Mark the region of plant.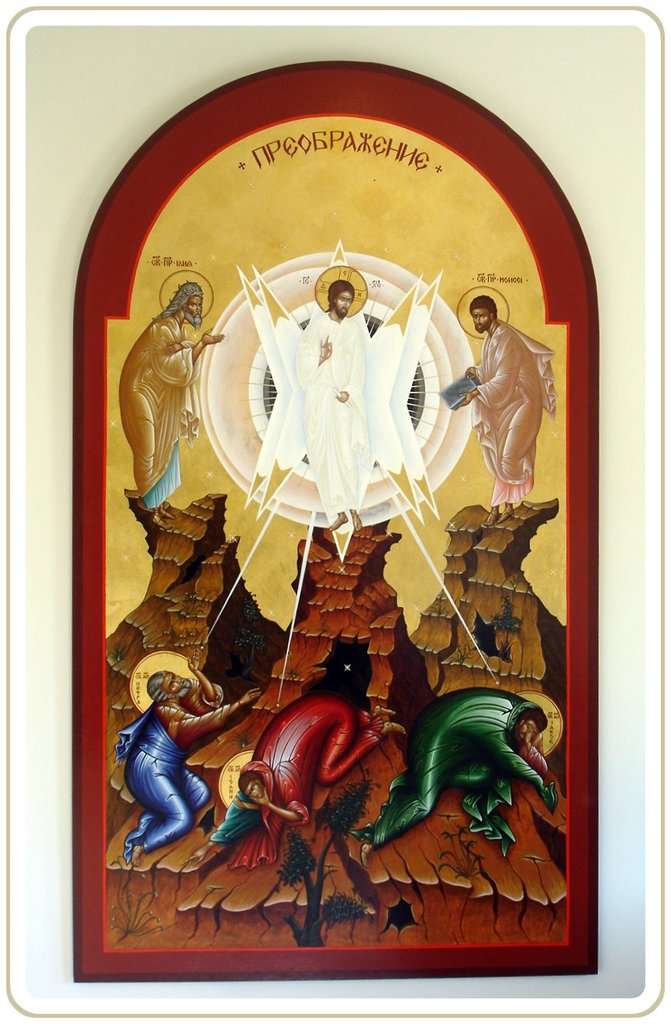
Region: BBox(286, 662, 300, 681).
